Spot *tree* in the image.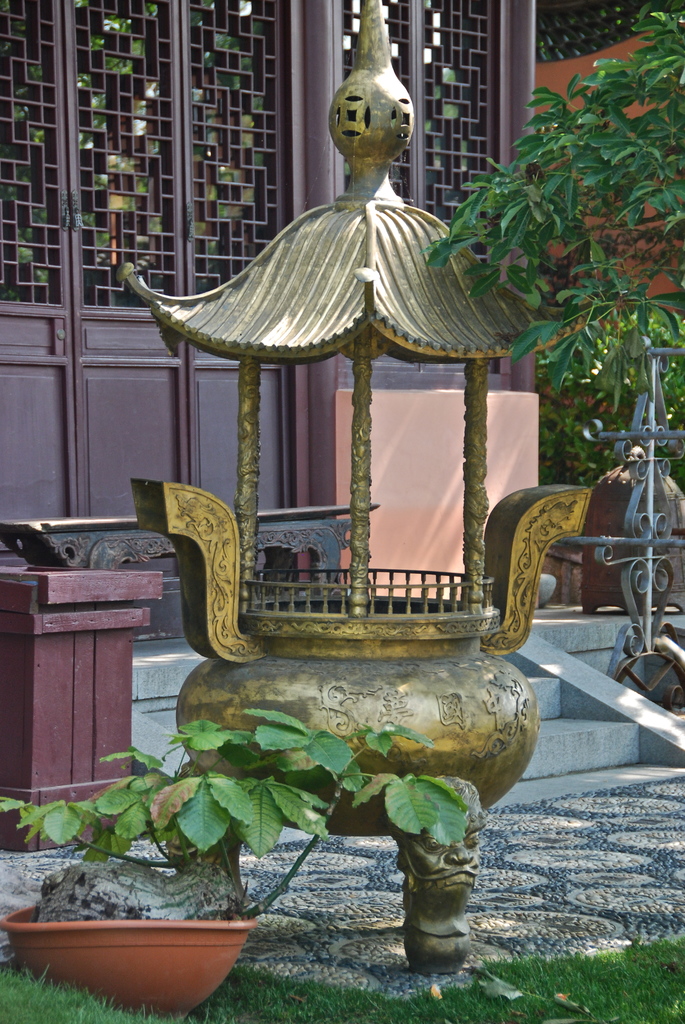
*tree* found at (418,0,684,407).
